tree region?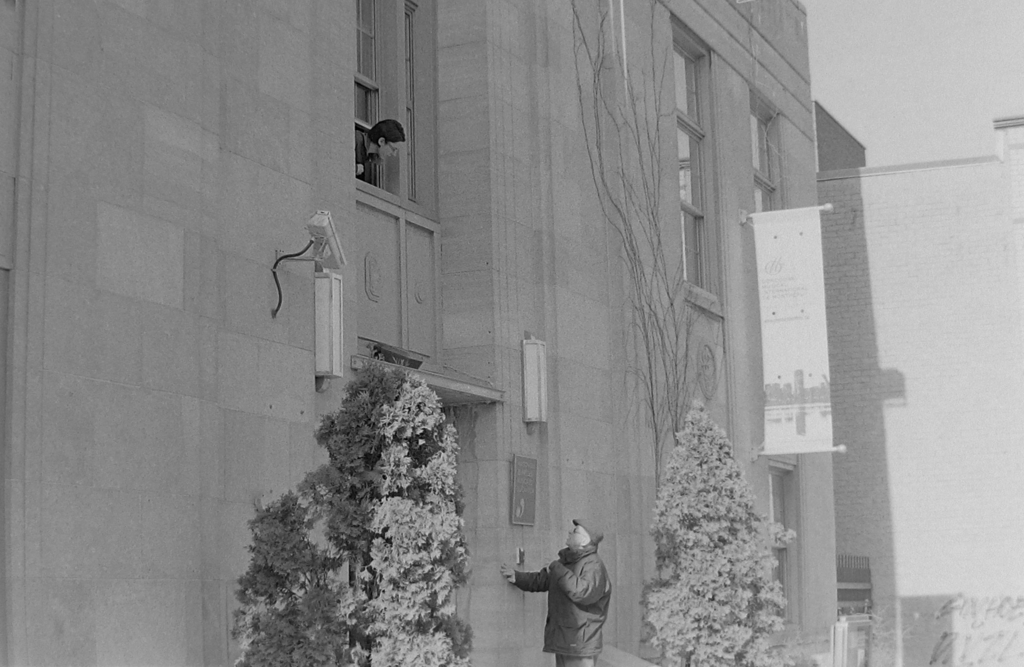
<box>630,390,799,666</box>
